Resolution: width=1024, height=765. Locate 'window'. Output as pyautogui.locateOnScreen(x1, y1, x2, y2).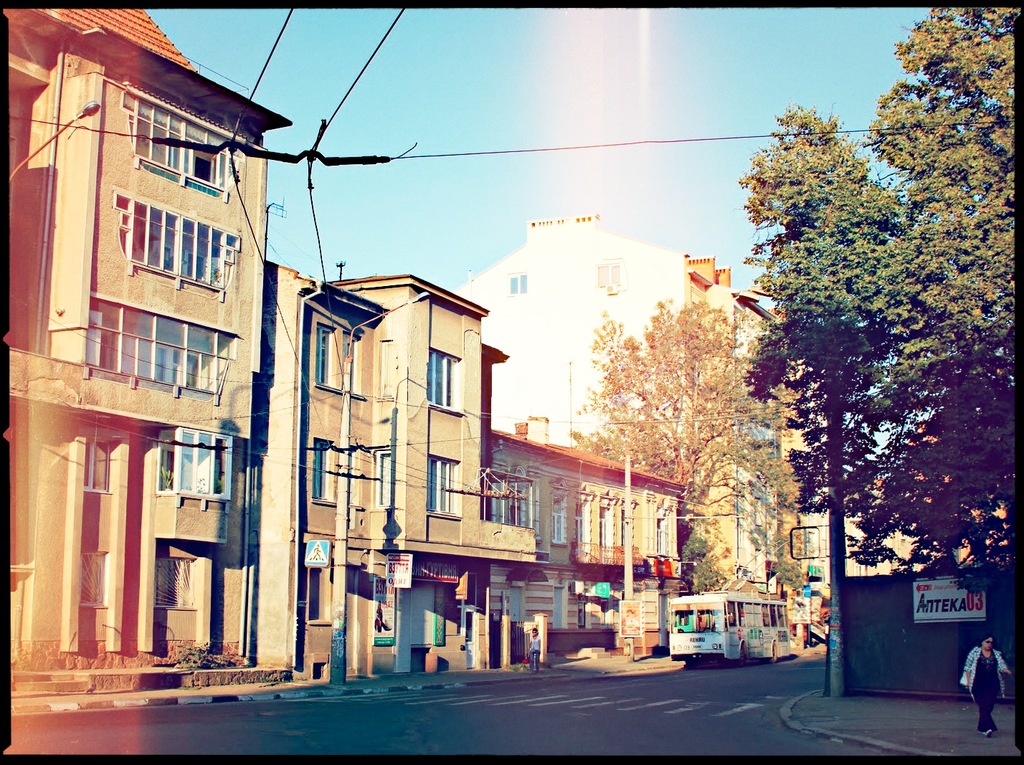
pyautogui.locateOnScreen(113, 194, 222, 287).
